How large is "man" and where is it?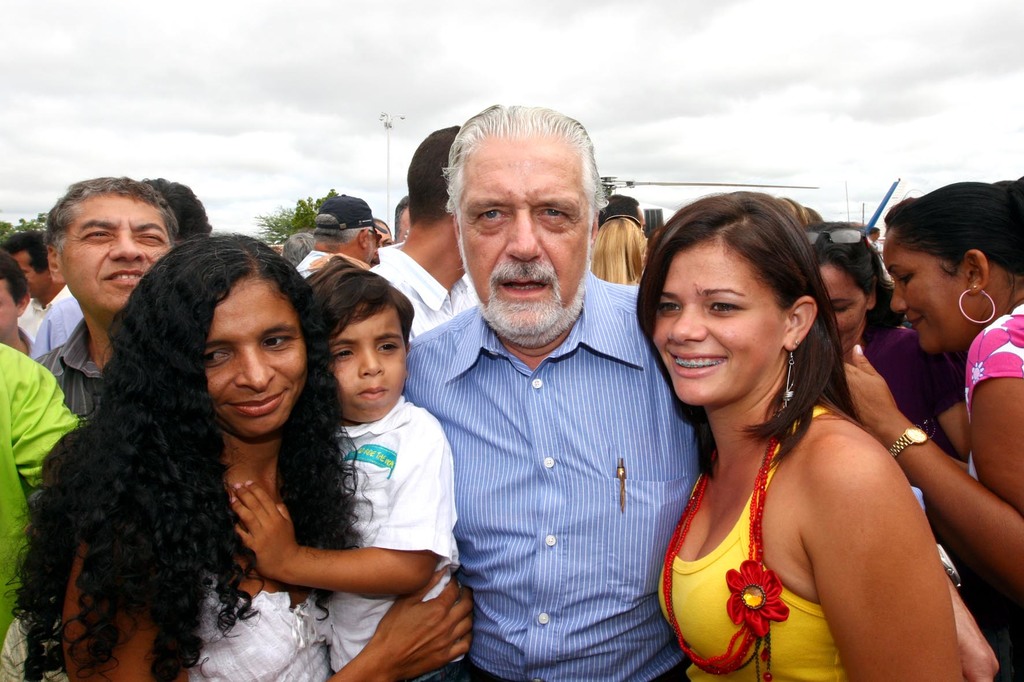
Bounding box: [x1=292, y1=191, x2=381, y2=282].
